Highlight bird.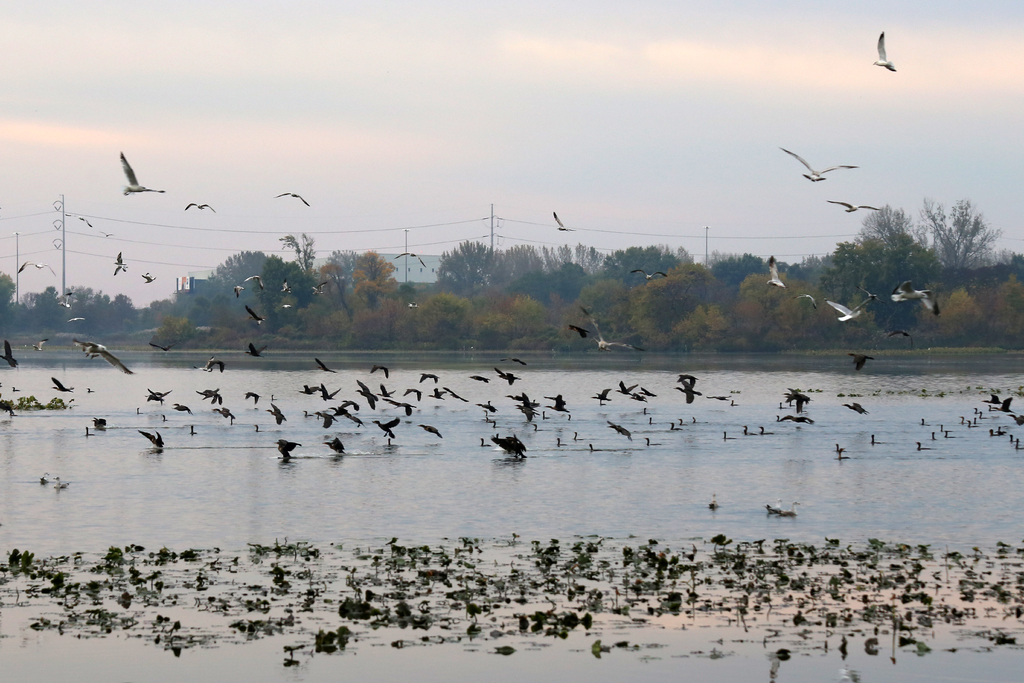
Highlighted region: {"x1": 406, "y1": 390, "x2": 427, "y2": 401}.
